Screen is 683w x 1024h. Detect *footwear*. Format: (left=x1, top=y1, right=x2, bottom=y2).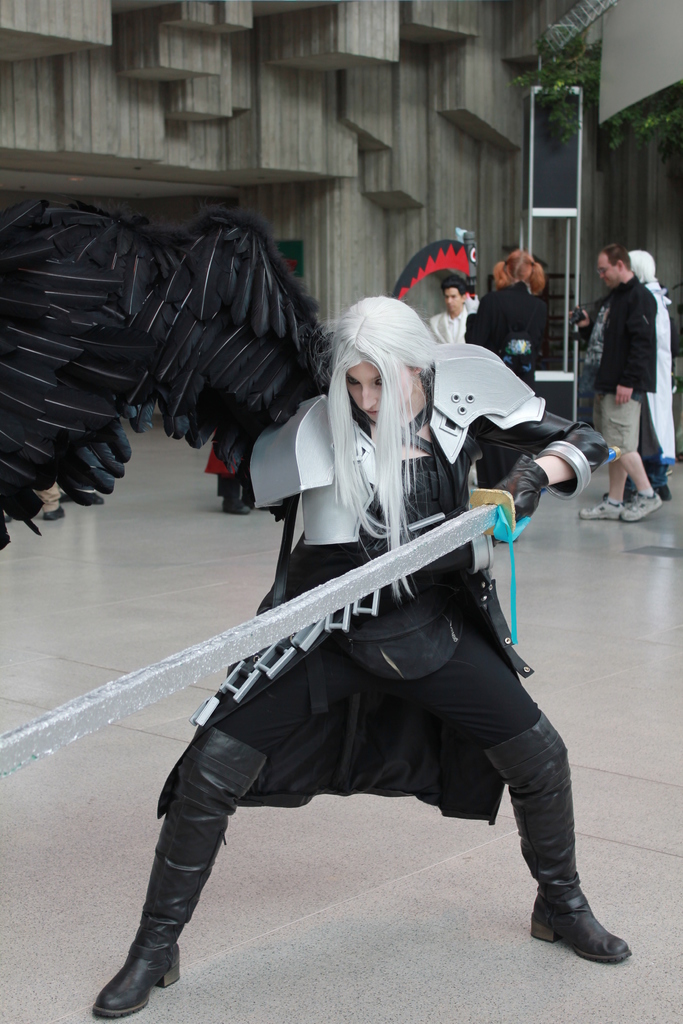
(left=476, top=706, right=634, bottom=968).
